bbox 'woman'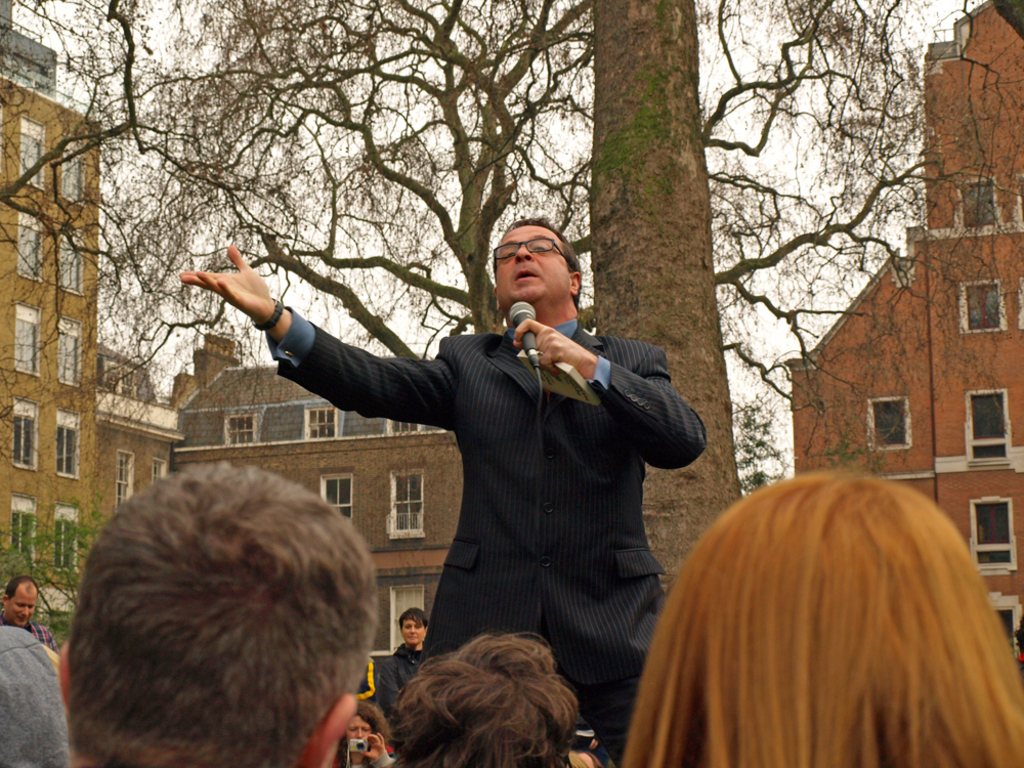
locate(617, 463, 1023, 767)
